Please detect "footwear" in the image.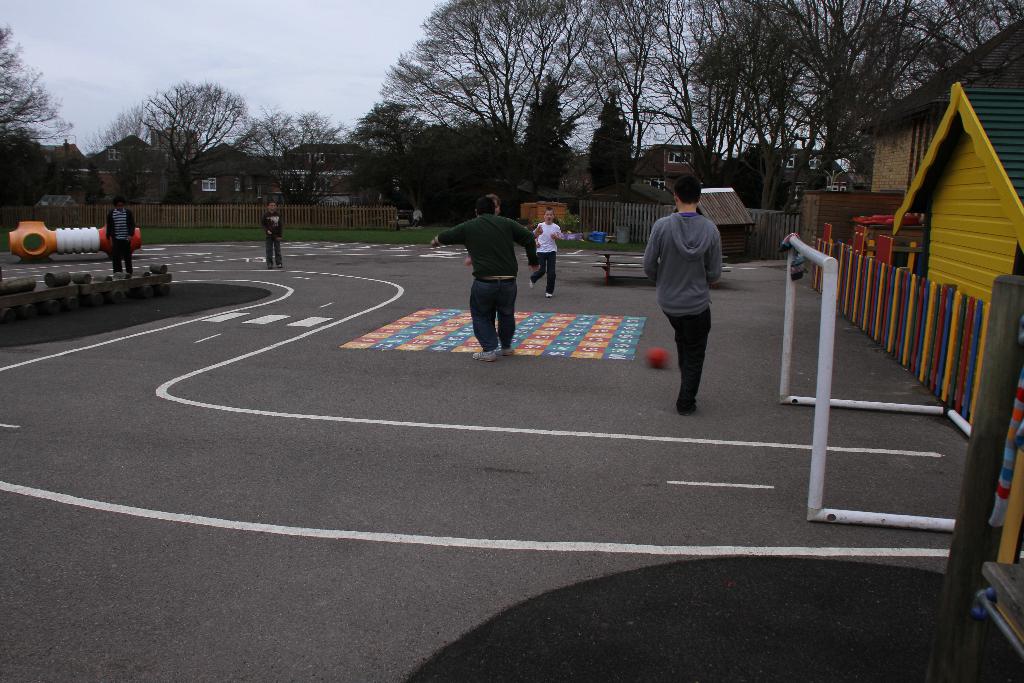
468, 342, 497, 363.
